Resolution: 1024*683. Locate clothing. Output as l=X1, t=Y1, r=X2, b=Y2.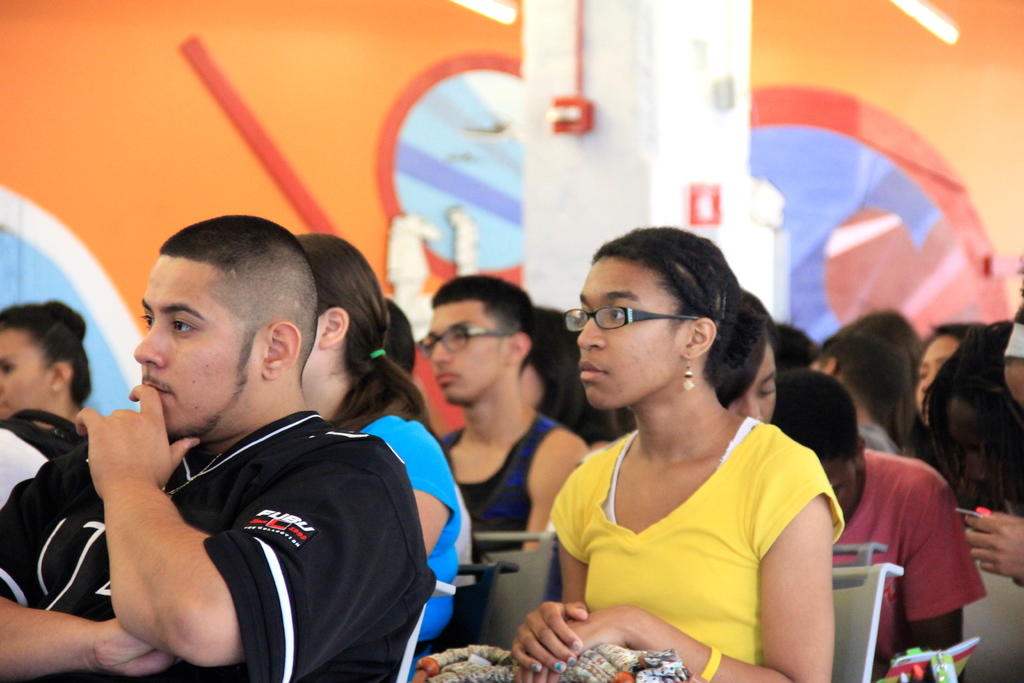
l=362, t=402, r=452, b=655.
